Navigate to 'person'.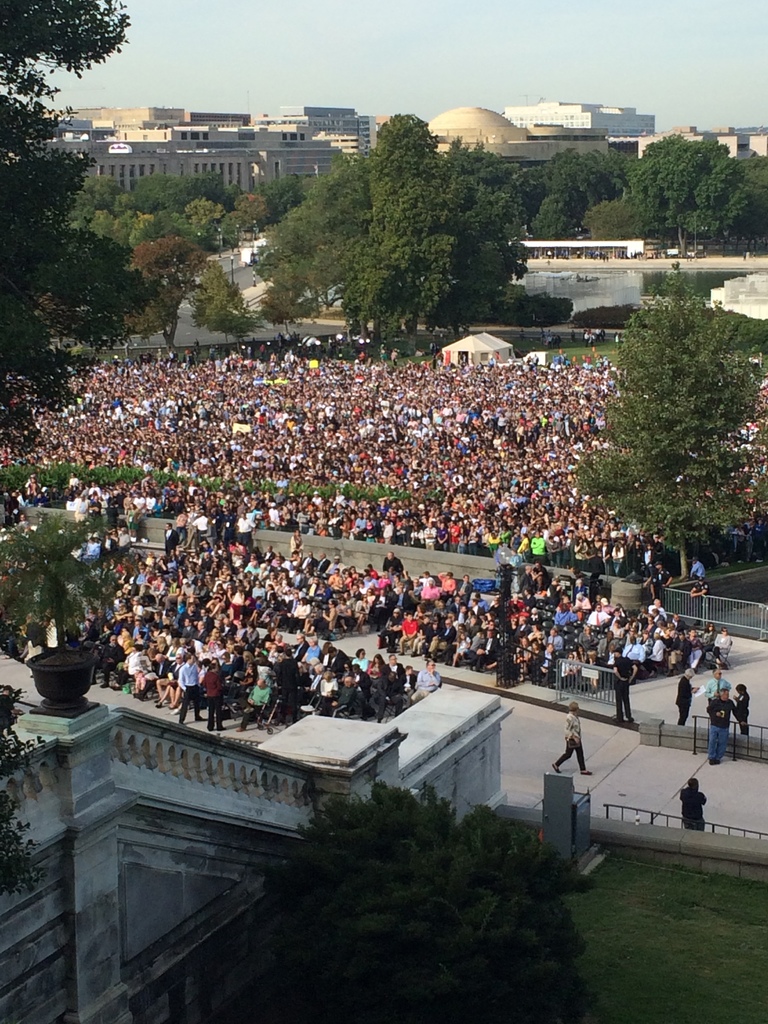
Navigation target: locate(673, 784, 713, 835).
